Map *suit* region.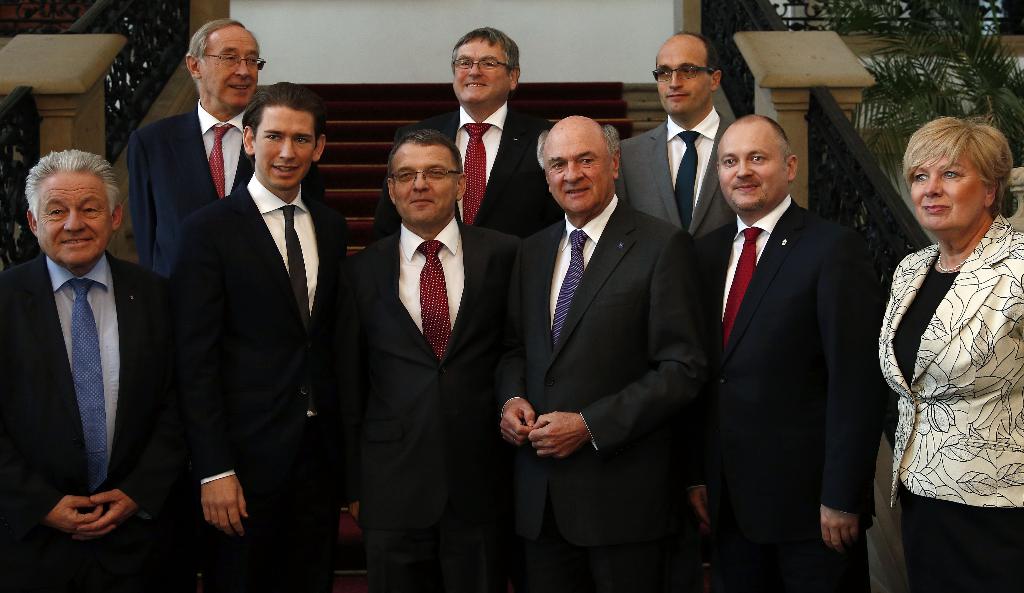
Mapped to [left=876, top=212, right=1023, bottom=592].
